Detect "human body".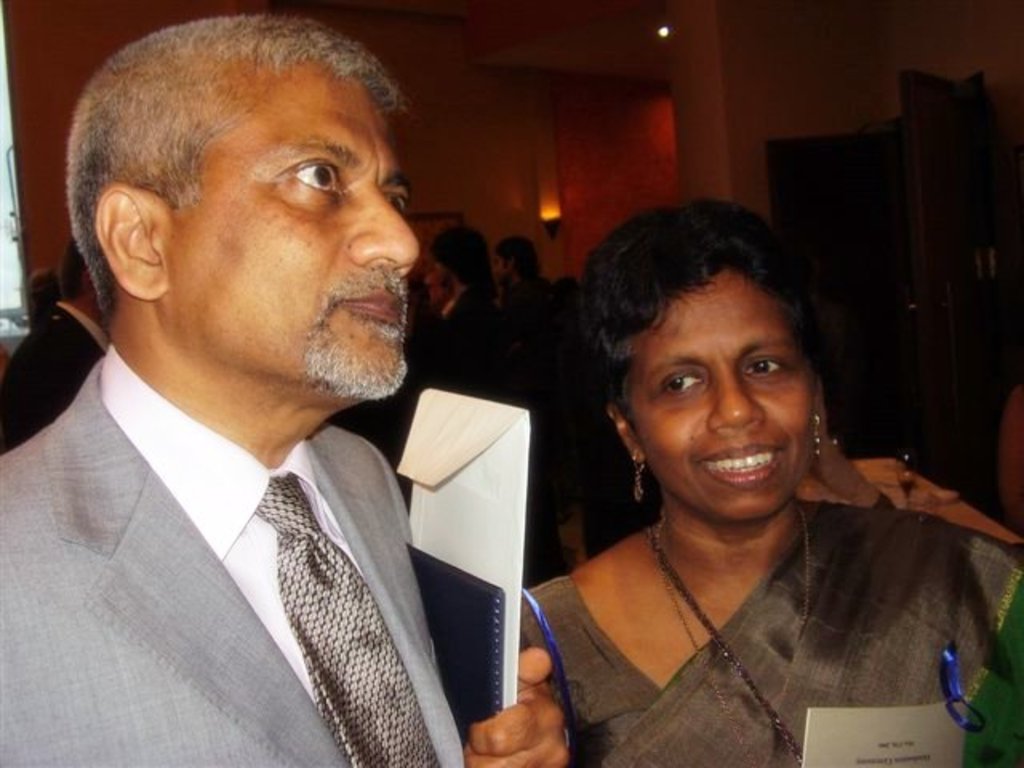
Detected at l=507, t=261, r=995, b=758.
